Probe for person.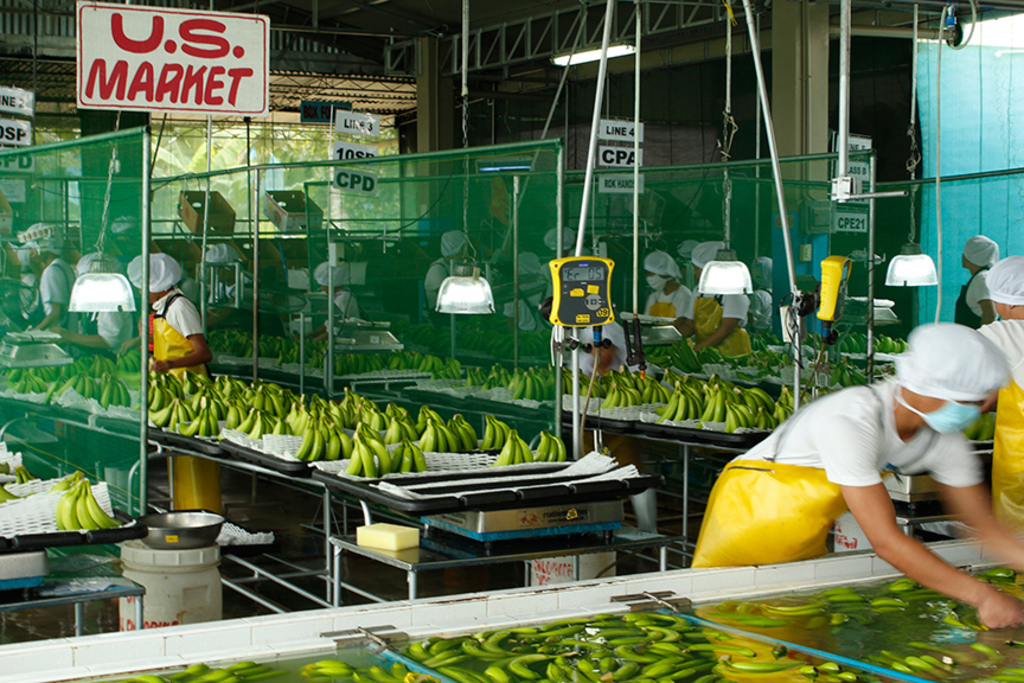
Probe result: rect(58, 249, 134, 350).
